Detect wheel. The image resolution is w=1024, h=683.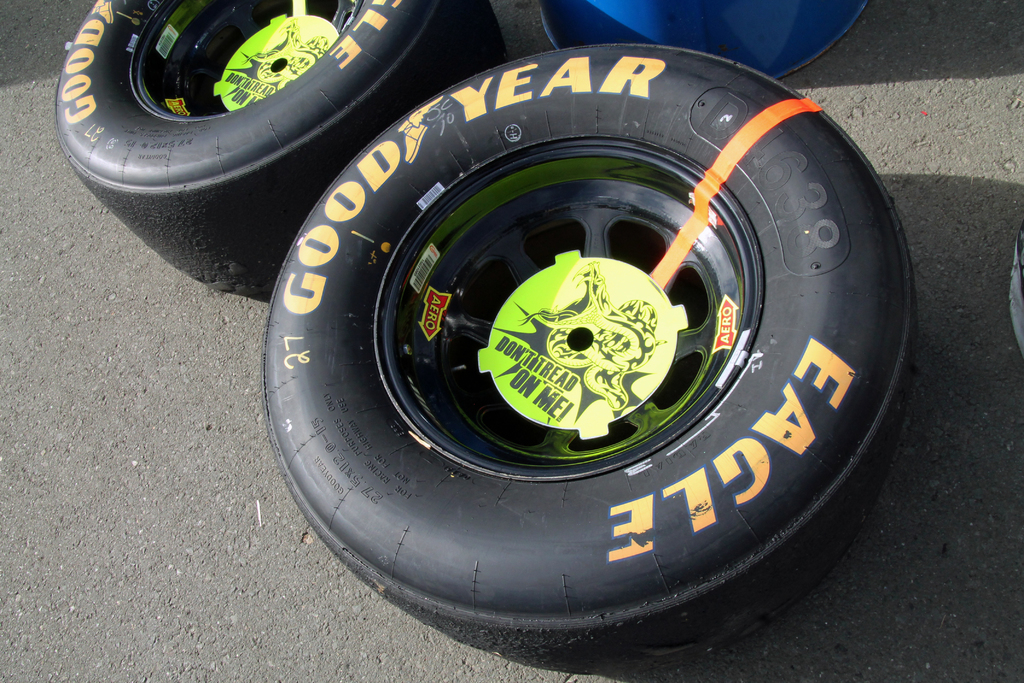
[left=52, top=0, right=509, bottom=288].
